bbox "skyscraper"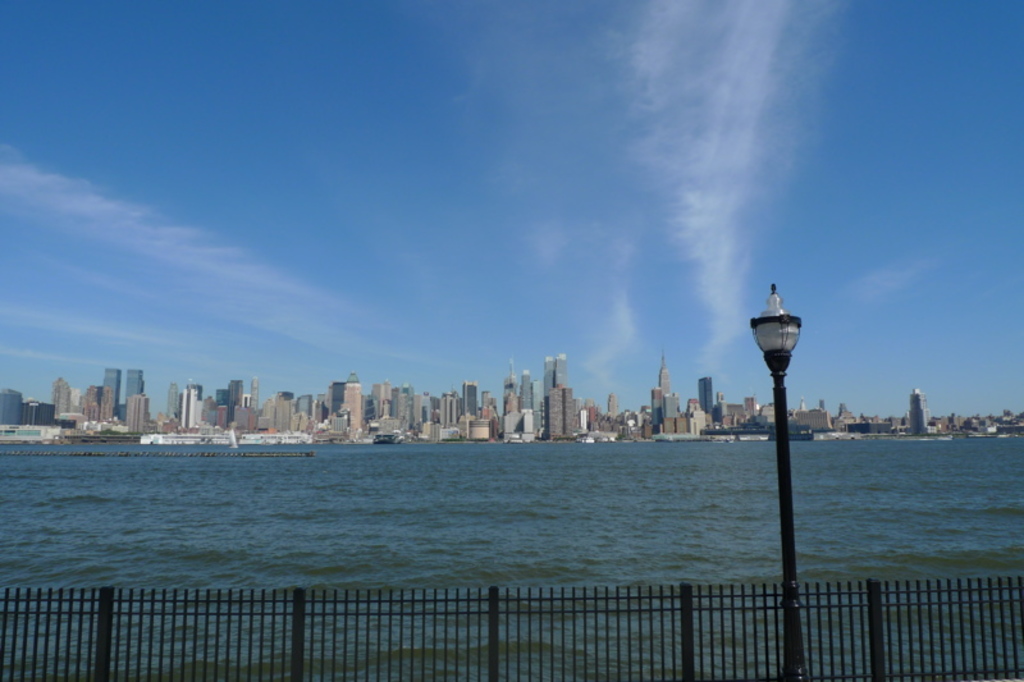
box(319, 379, 347, 439)
